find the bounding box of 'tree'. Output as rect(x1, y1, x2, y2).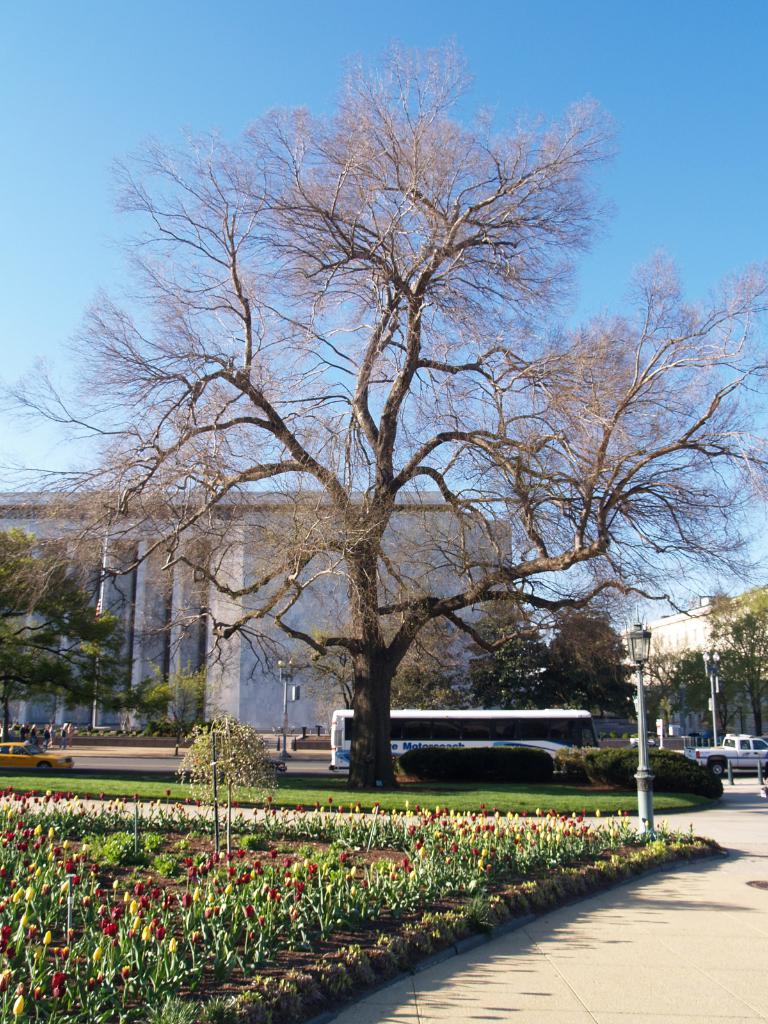
rect(558, 604, 636, 712).
